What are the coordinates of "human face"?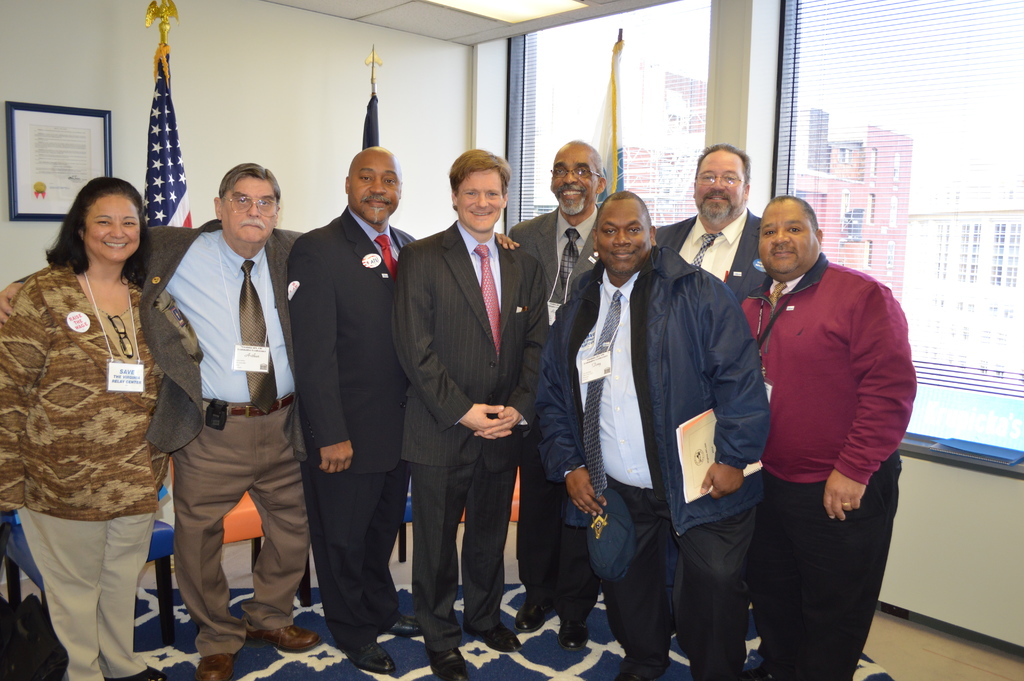
<box>222,176,277,245</box>.
